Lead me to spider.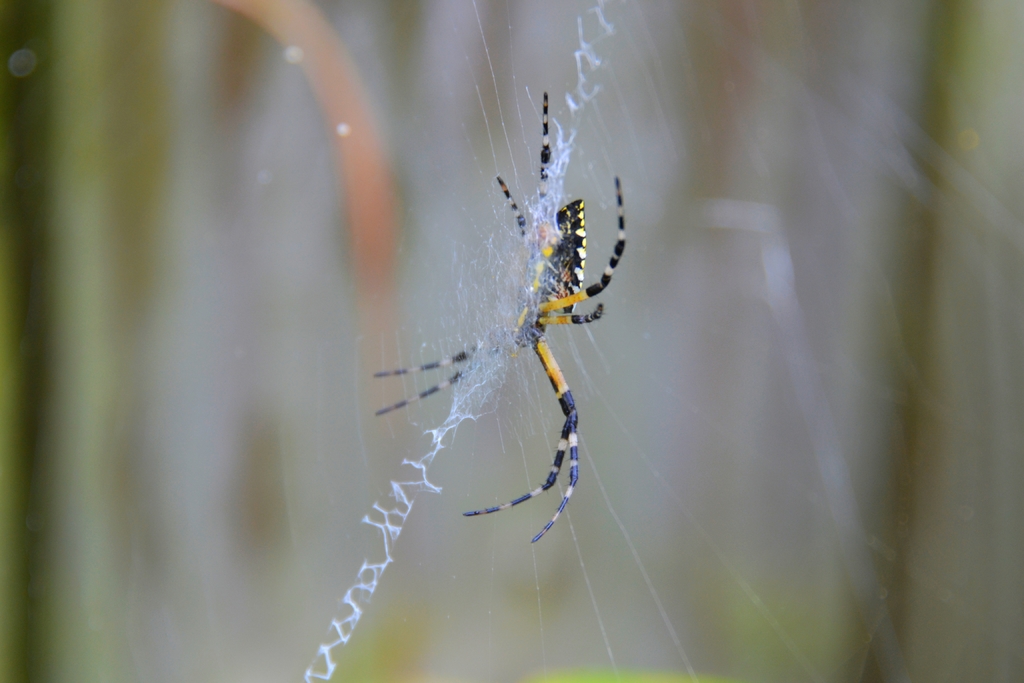
Lead to x1=372, y1=87, x2=630, y2=547.
